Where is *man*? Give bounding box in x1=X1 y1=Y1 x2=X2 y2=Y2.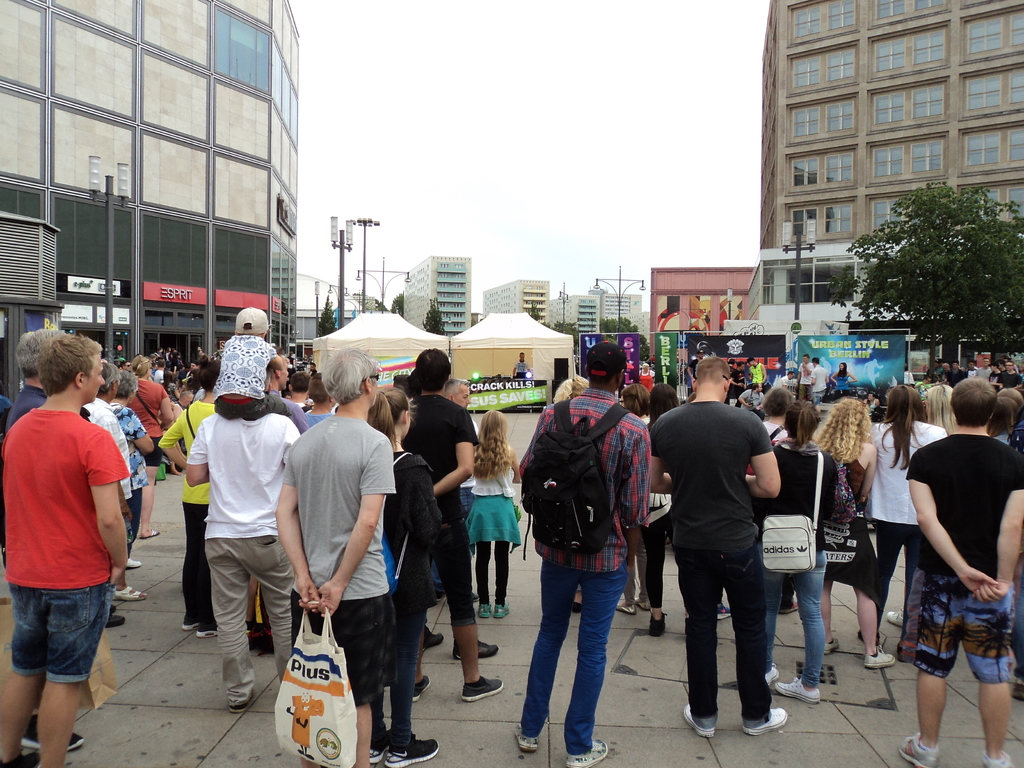
x1=195 y1=343 x2=211 y2=358.
